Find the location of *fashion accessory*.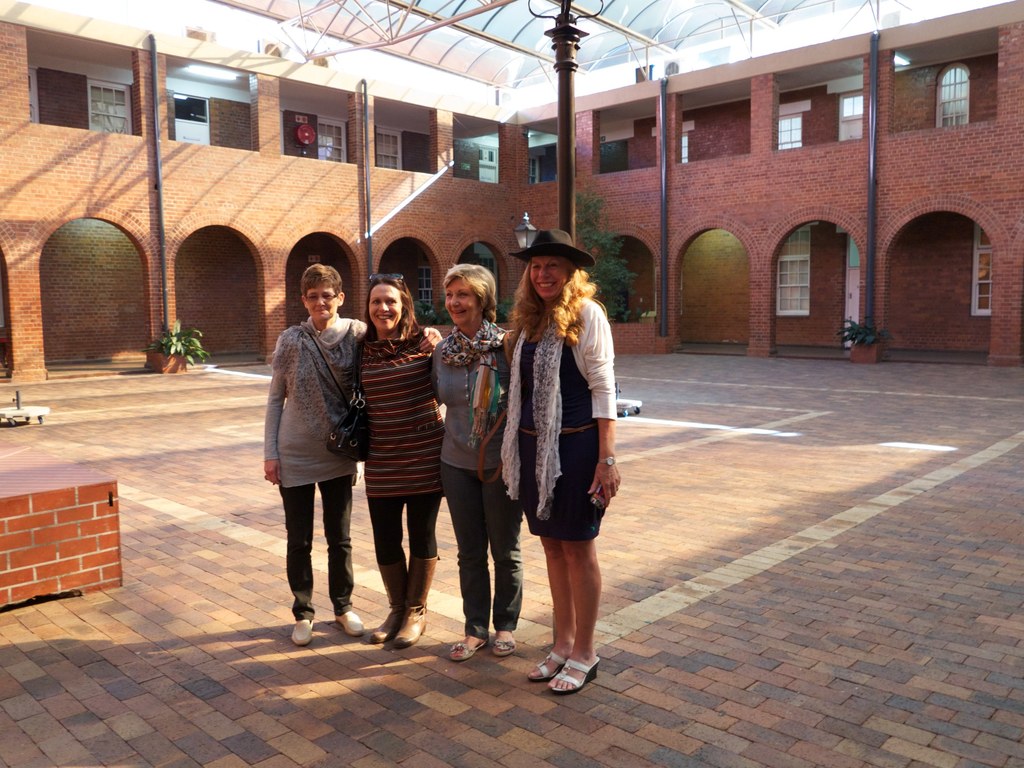
Location: <region>291, 615, 317, 644</region>.
